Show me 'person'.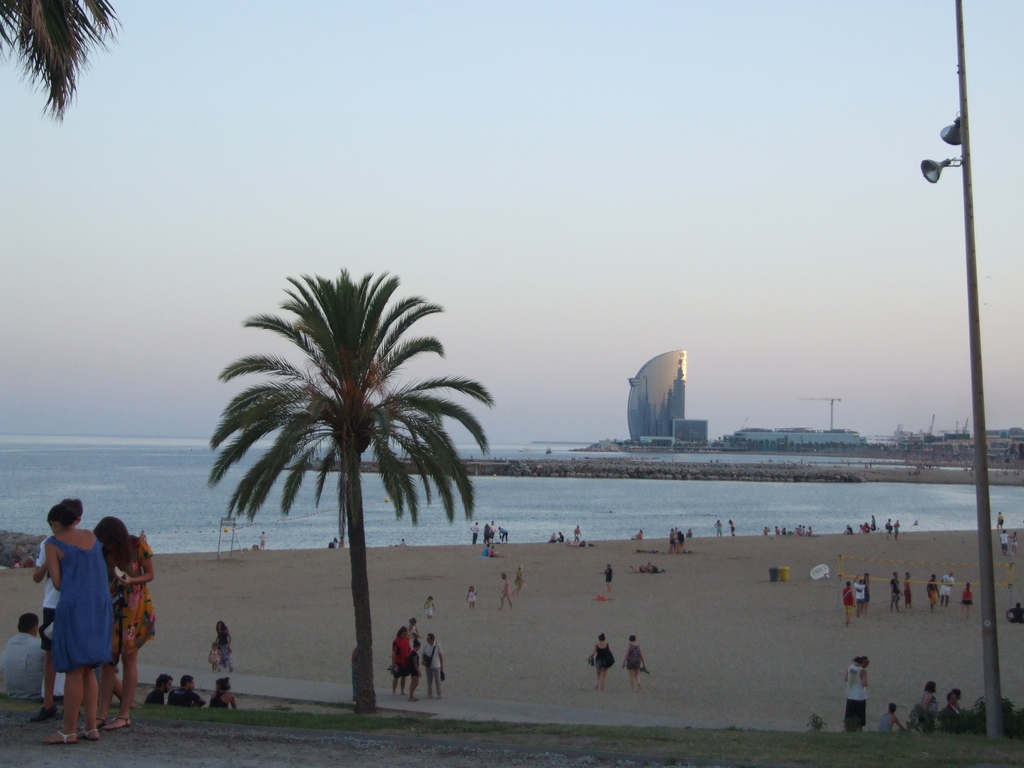
'person' is here: rect(488, 543, 495, 557).
